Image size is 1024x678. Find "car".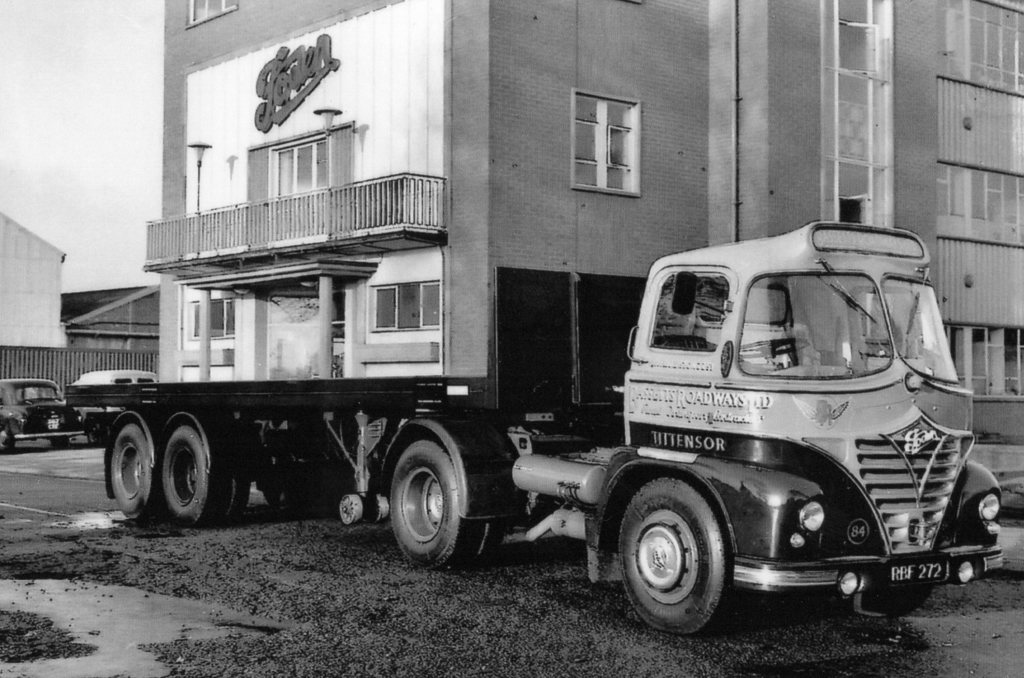
[left=72, top=372, right=157, bottom=381].
